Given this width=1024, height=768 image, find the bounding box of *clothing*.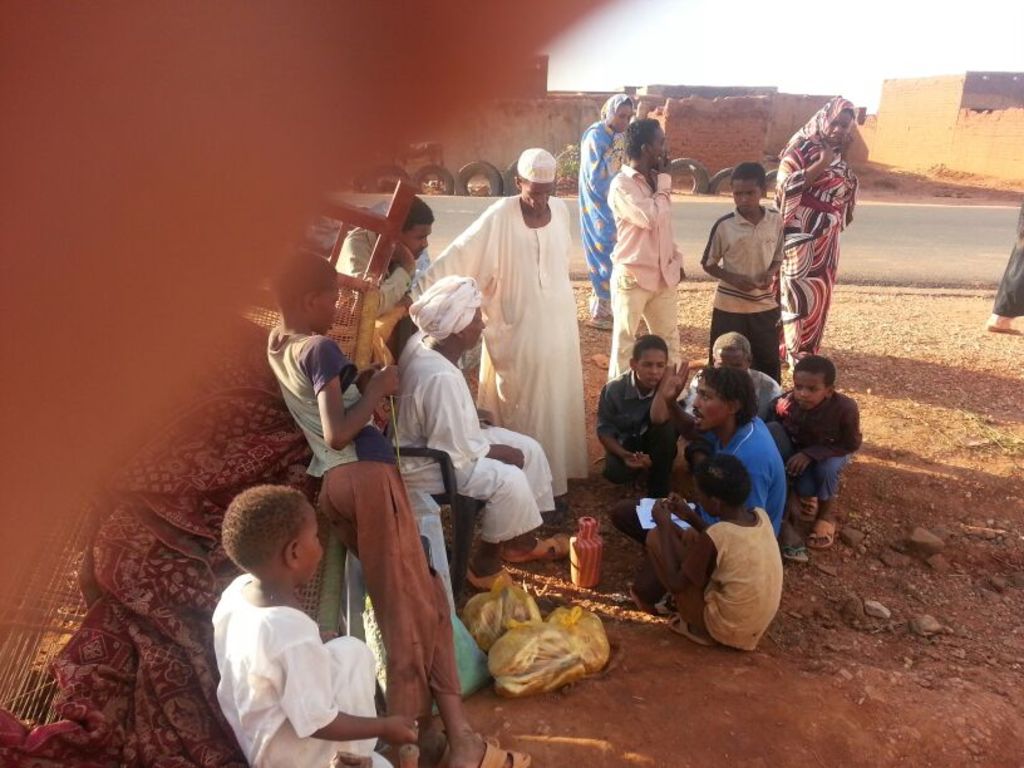
571 125 624 321.
